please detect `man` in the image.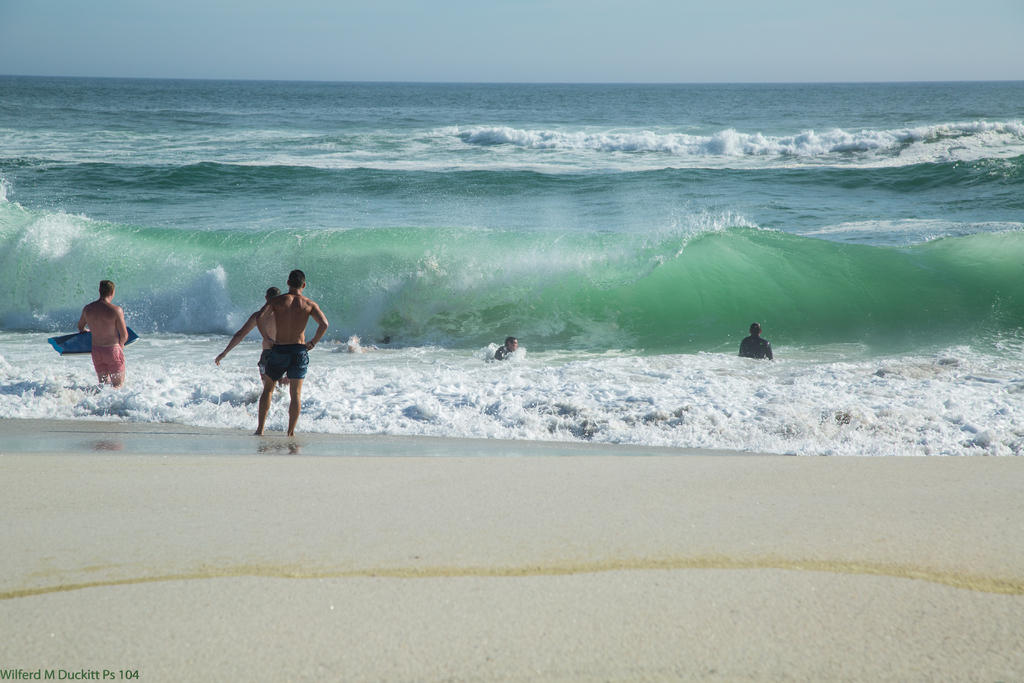
rect(211, 286, 275, 379).
